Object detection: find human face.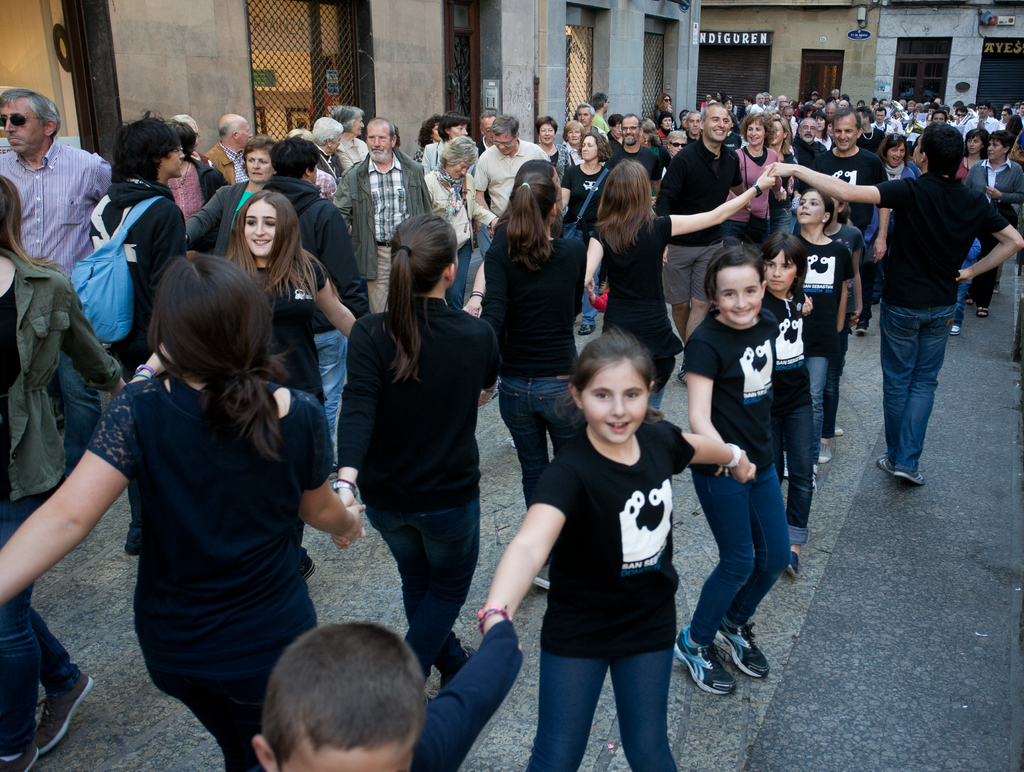
(left=621, top=117, right=640, bottom=143).
